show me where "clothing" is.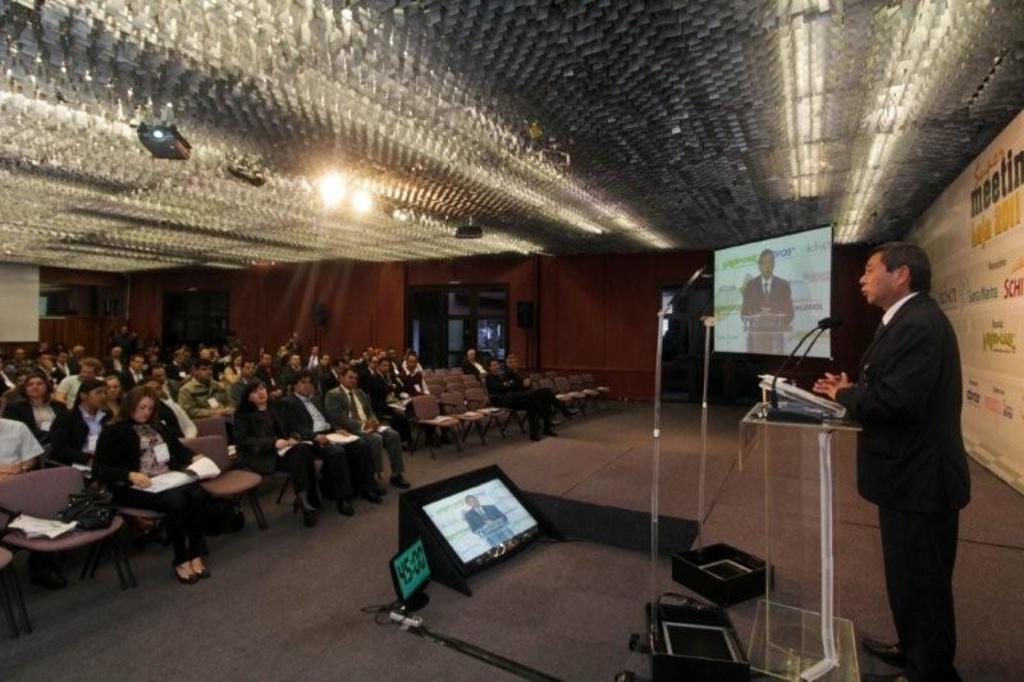
"clothing" is at [31,322,625,595].
